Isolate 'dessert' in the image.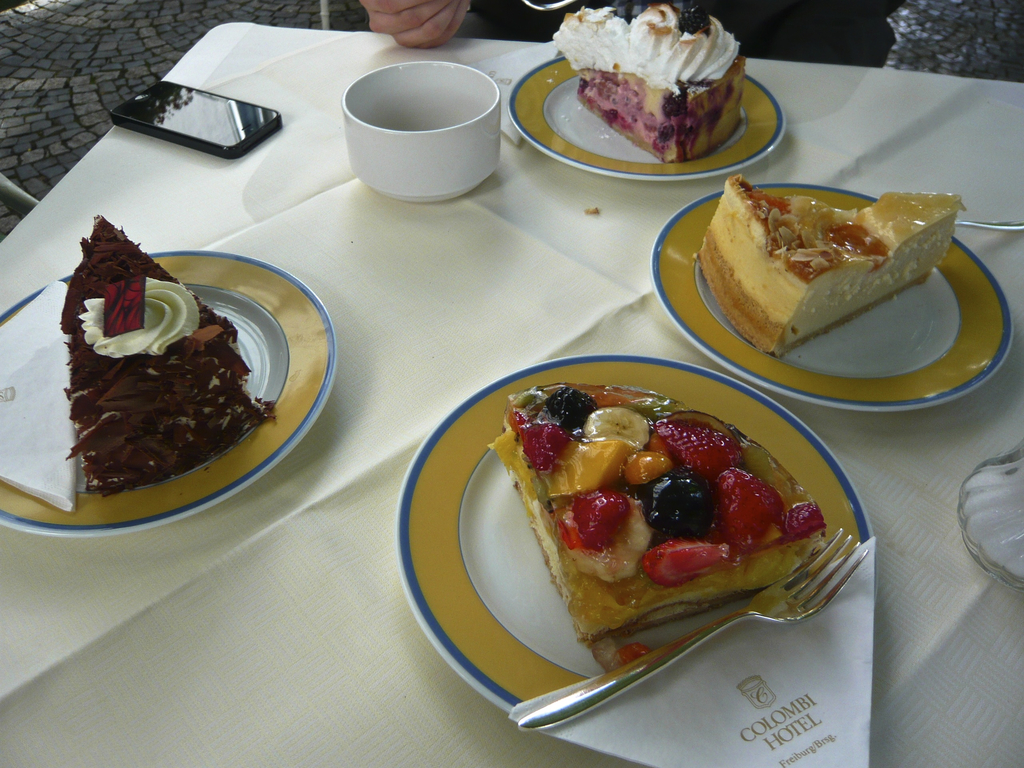
Isolated region: box(707, 171, 966, 354).
